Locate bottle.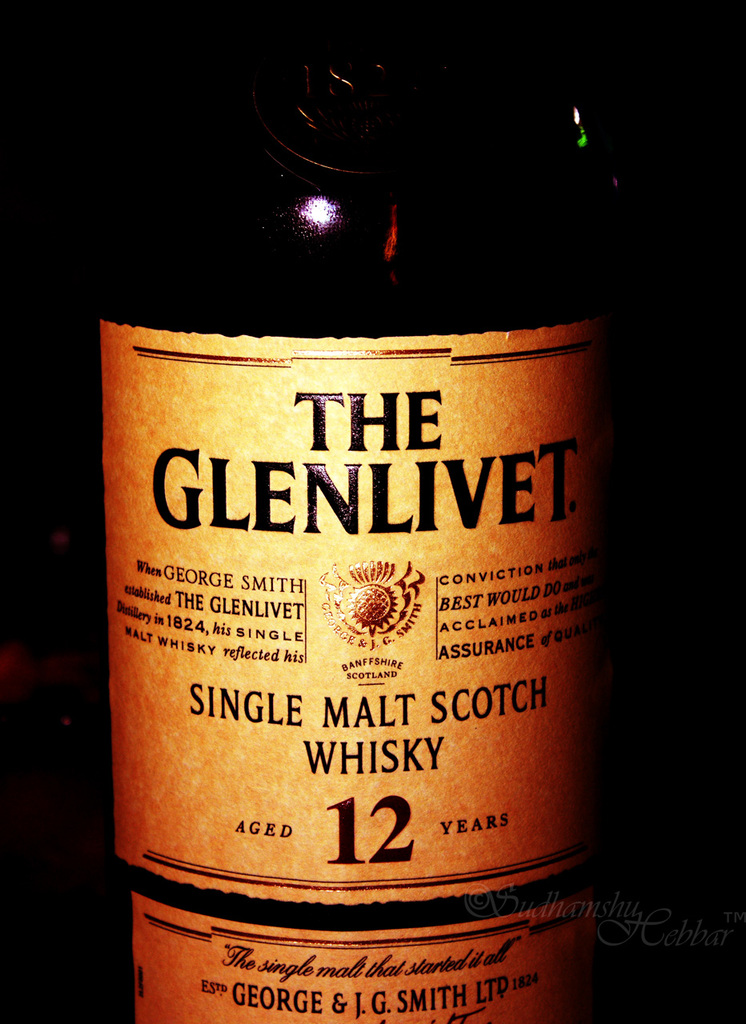
Bounding box: 89,95,640,998.
